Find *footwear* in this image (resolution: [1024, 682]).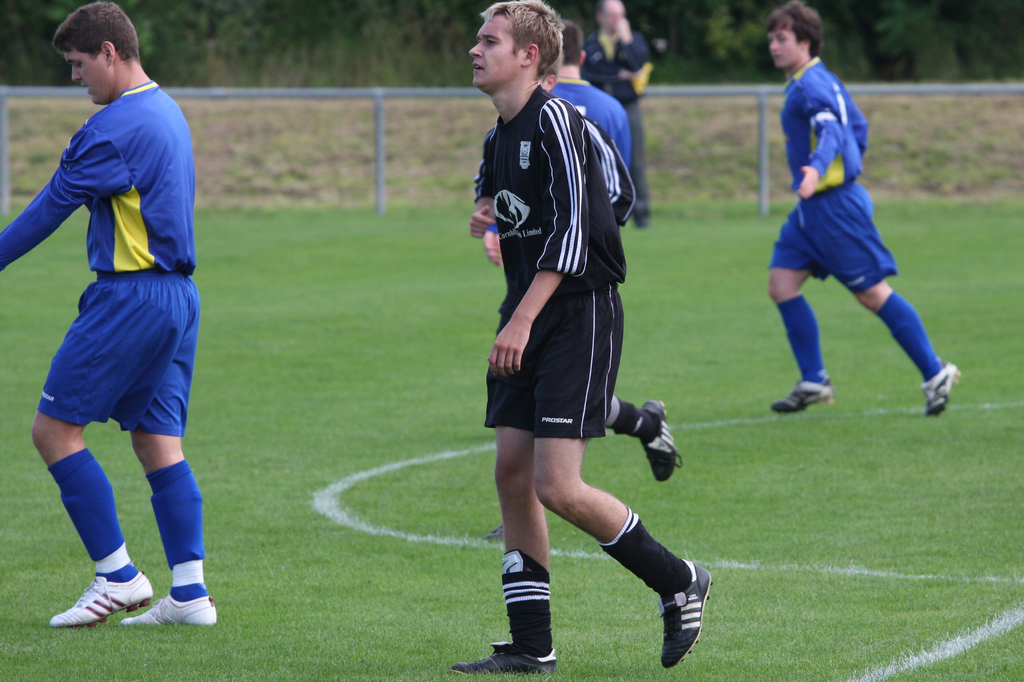
[655,565,711,670].
